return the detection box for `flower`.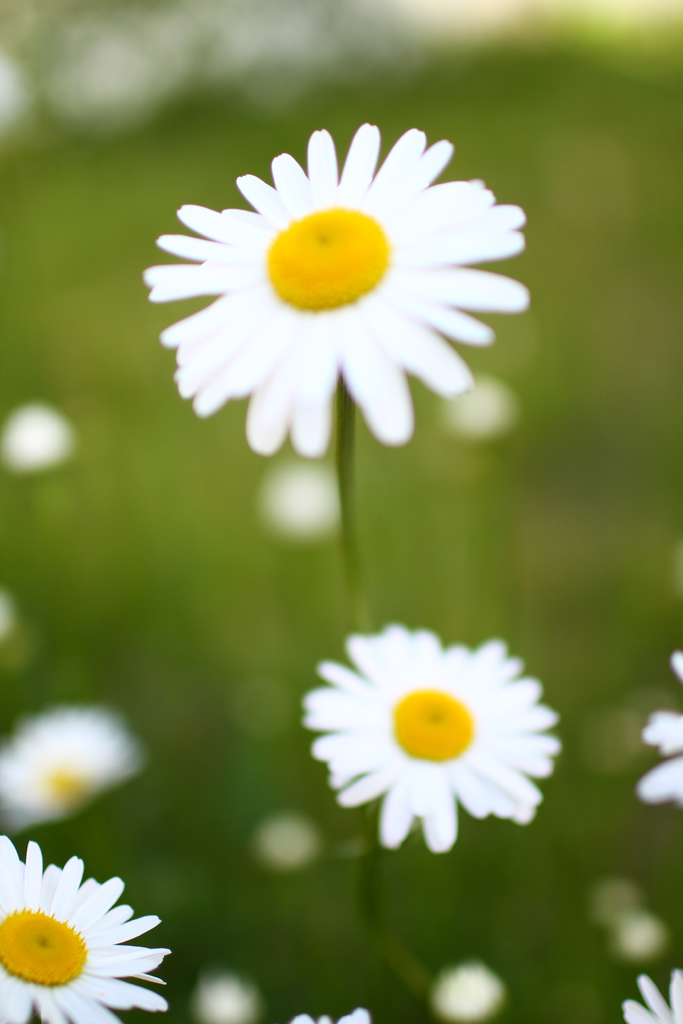
(0,835,169,1023).
